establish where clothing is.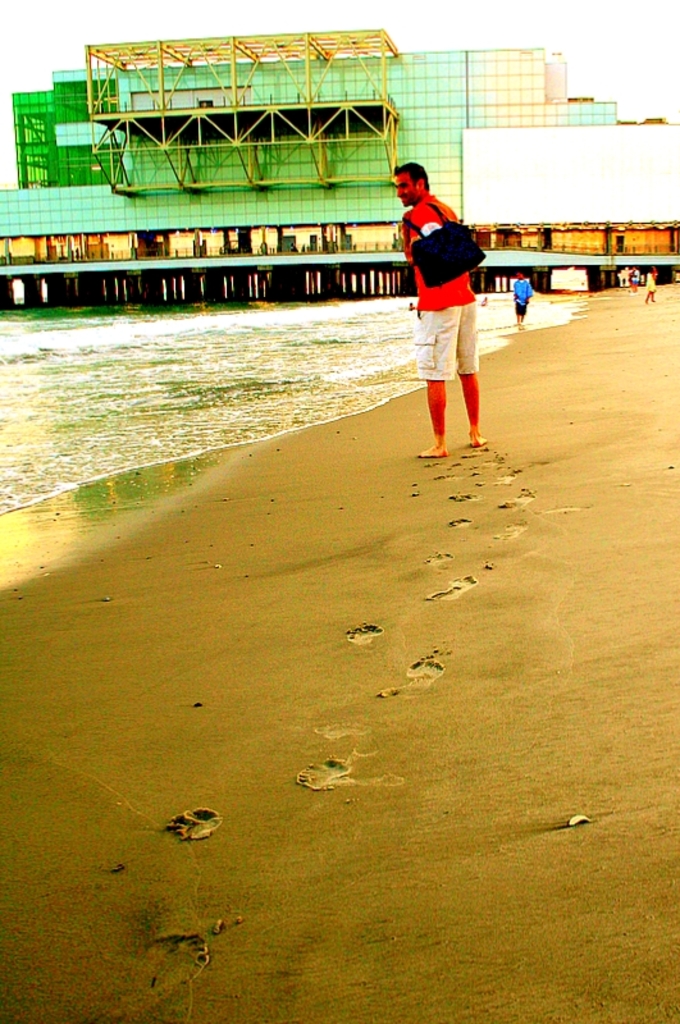
Established at (512, 278, 529, 312).
